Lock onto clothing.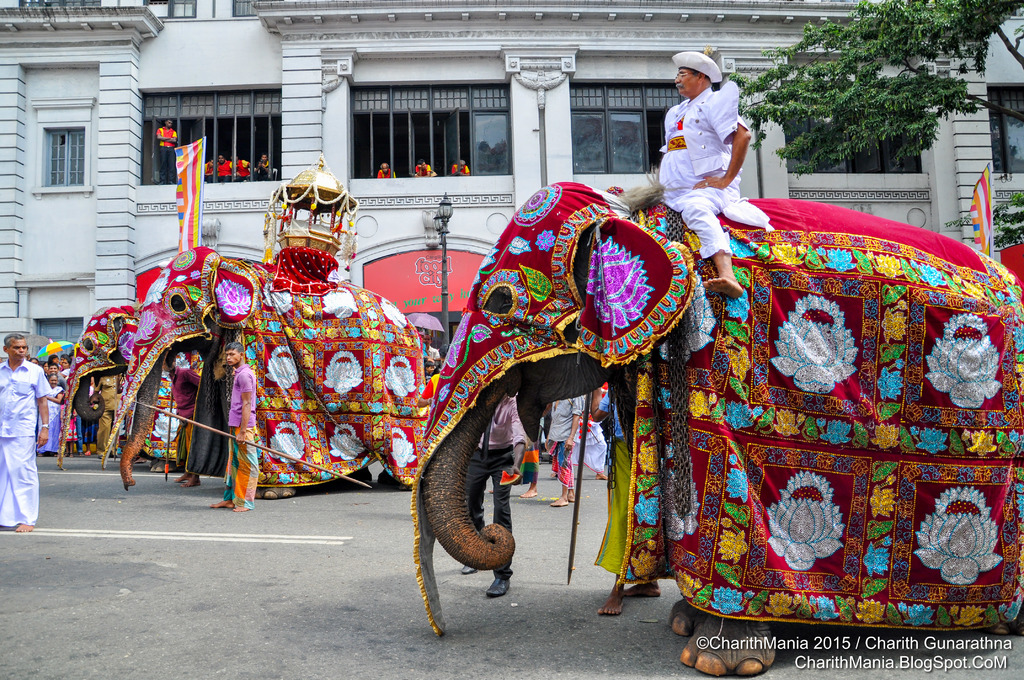
Locked: pyautogui.locateOnScreen(665, 56, 764, 234).
